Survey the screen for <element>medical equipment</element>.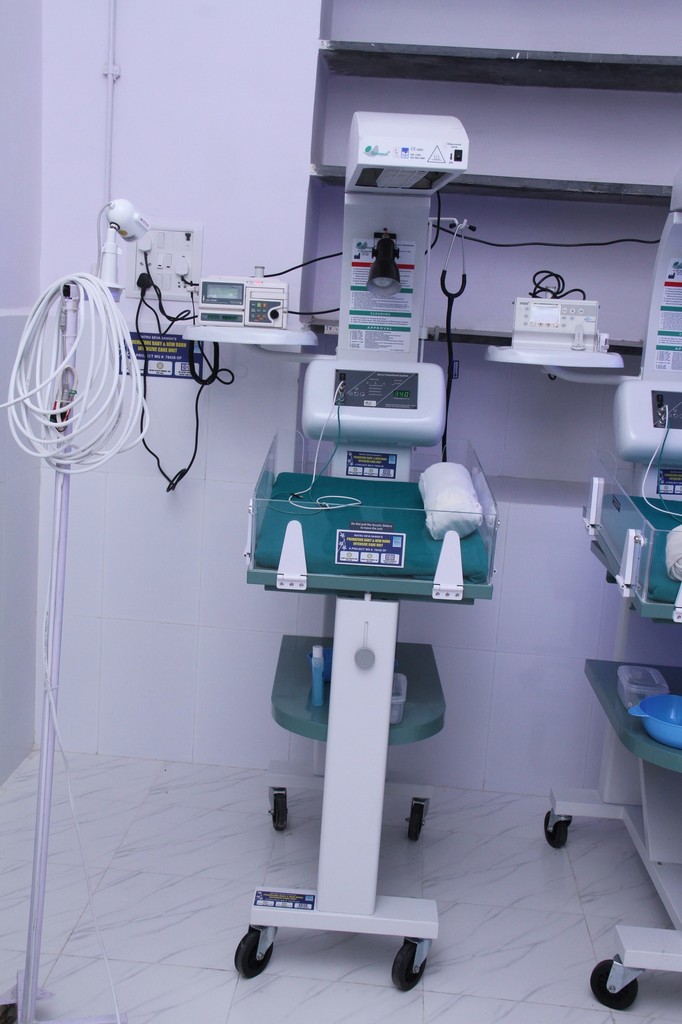
Survey found: <bbox>543, 207, 681, 1014</bbox>.
